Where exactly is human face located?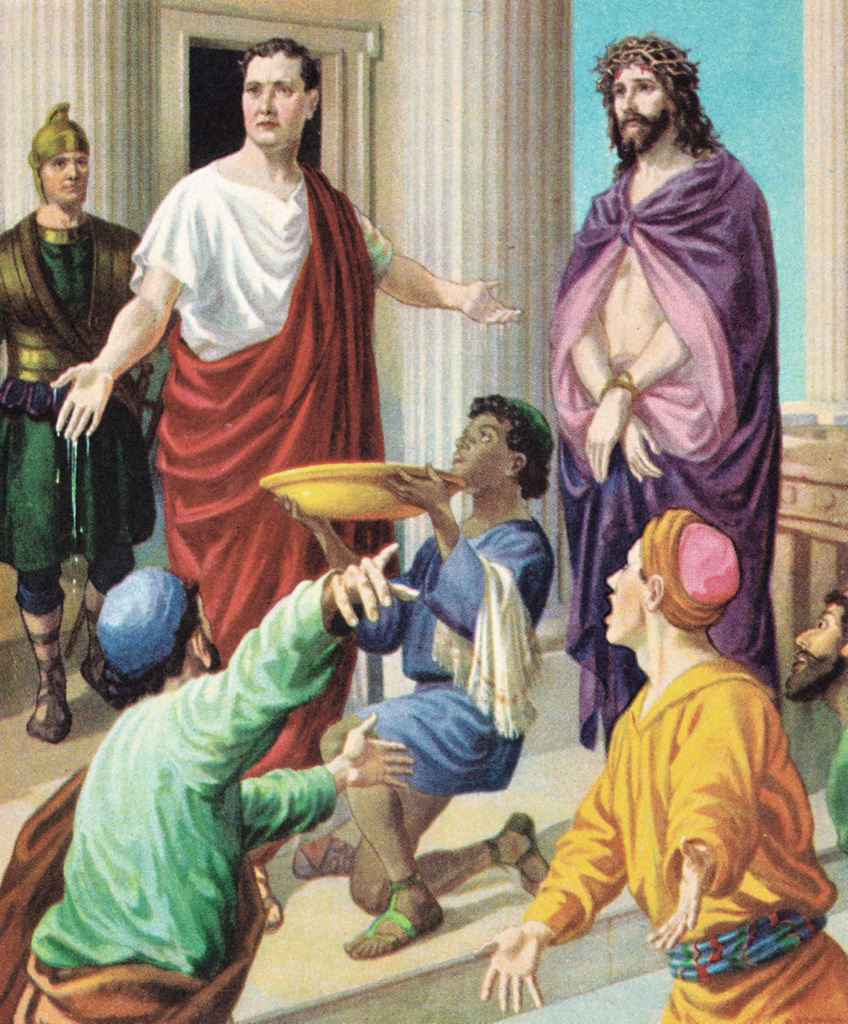
Its bounding box is 793:598:844:671.
